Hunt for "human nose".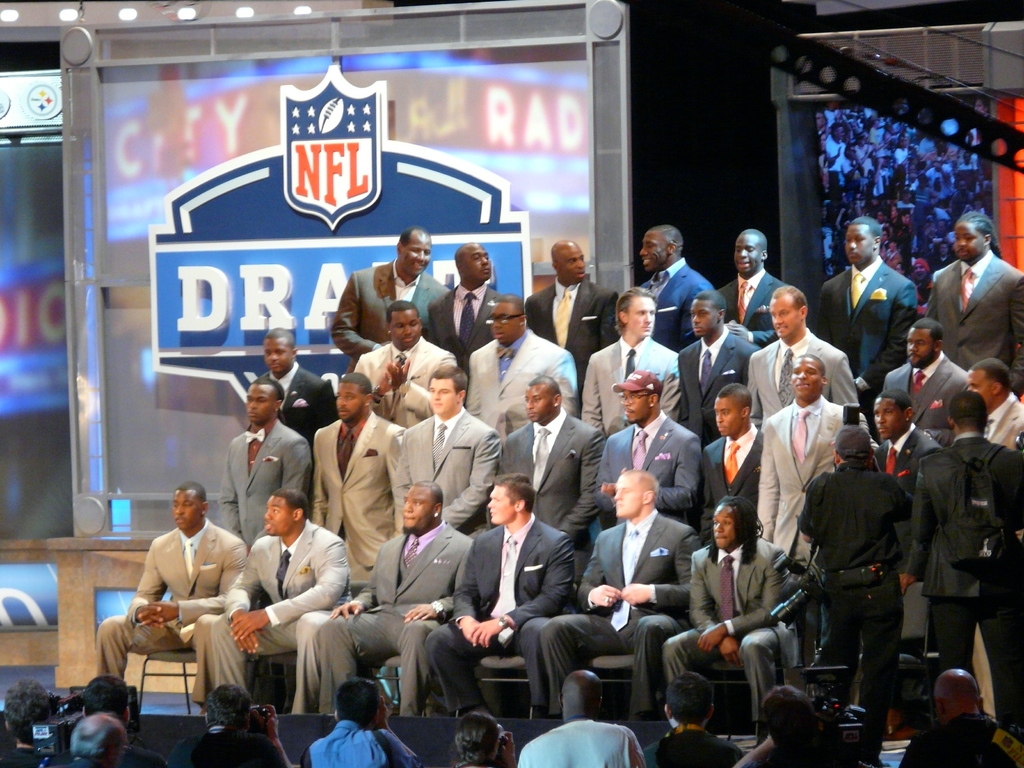
Hunted down at Rect(417, 253, 428, 262).
